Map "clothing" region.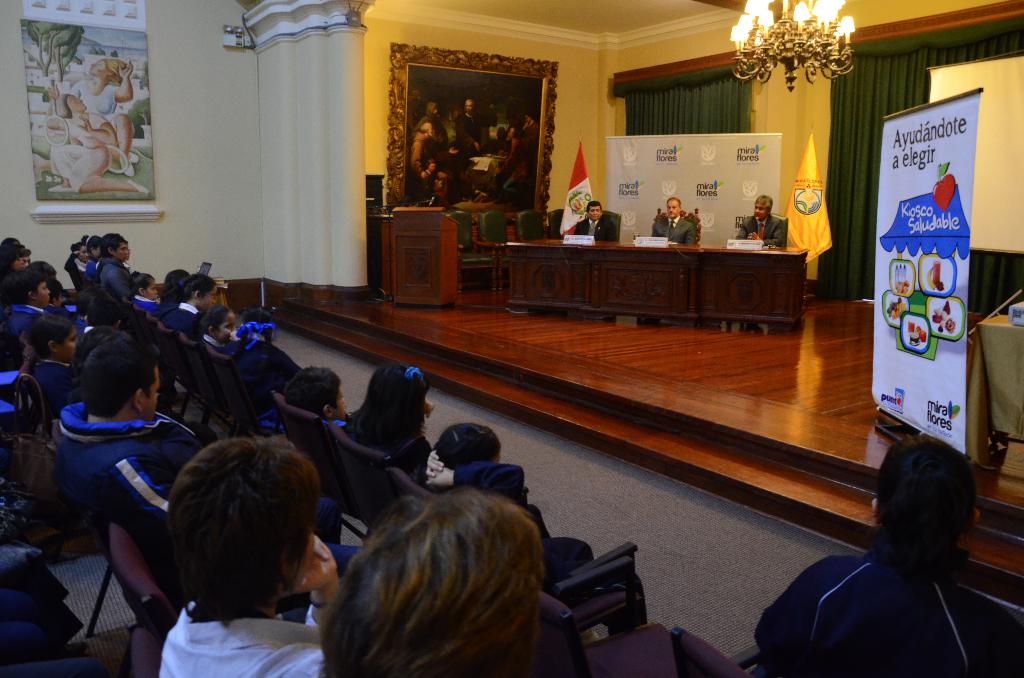
Mapped to [left=575, top=215, right=616, bottom=241].
